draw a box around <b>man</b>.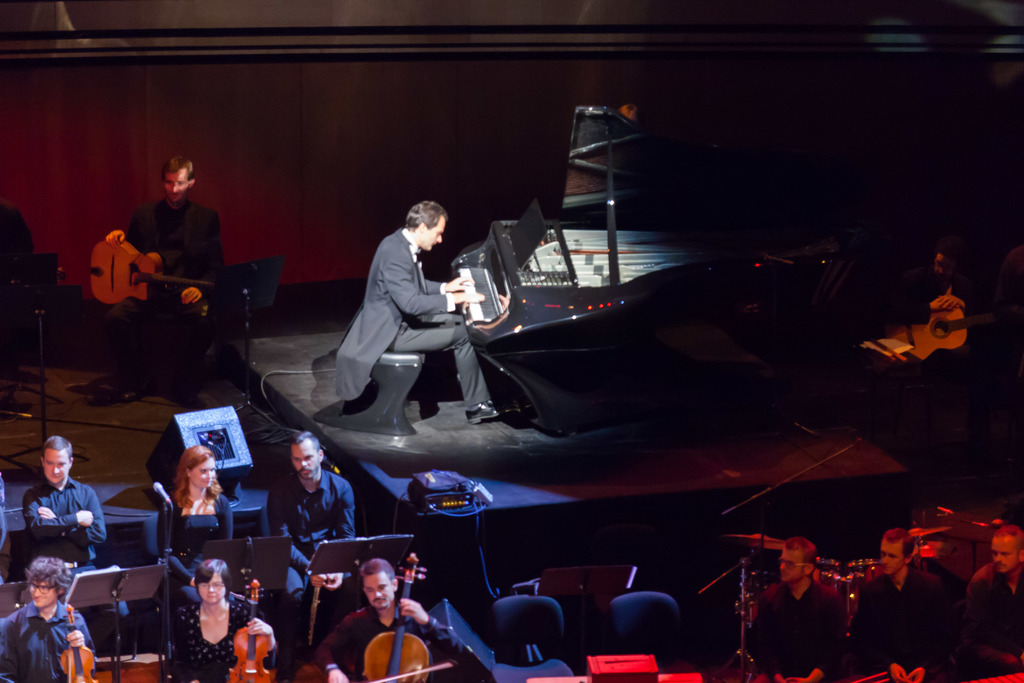
l=0, t=554, r=92, b=682.
